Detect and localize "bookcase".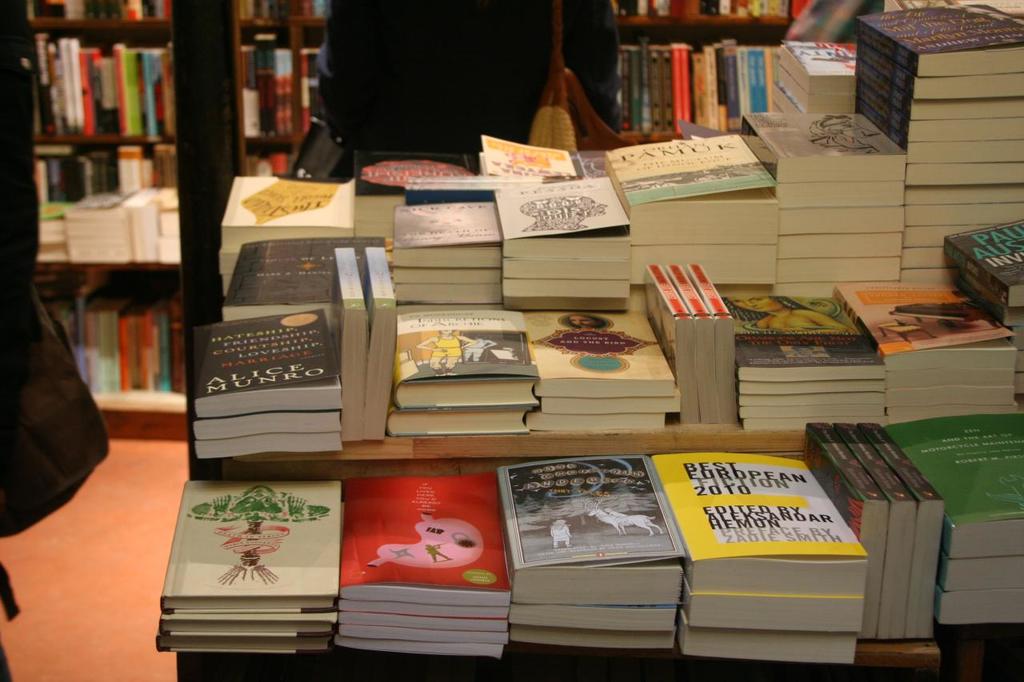
Localized at 10/0/330/405.
